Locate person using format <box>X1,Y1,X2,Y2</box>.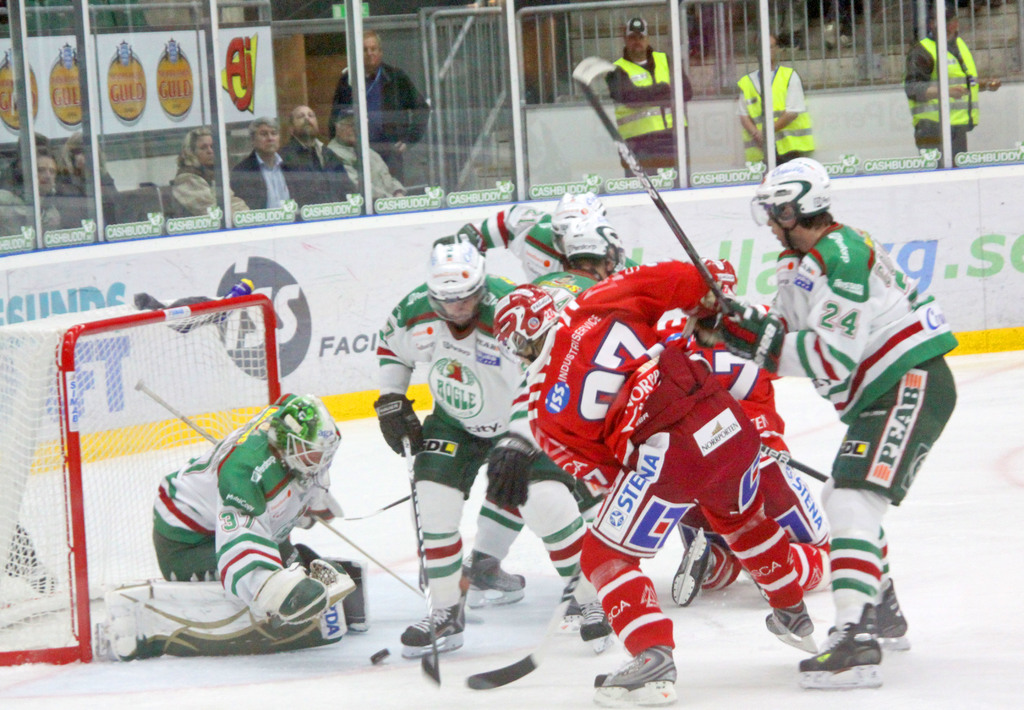
<box>273,99,358,211</box>.
